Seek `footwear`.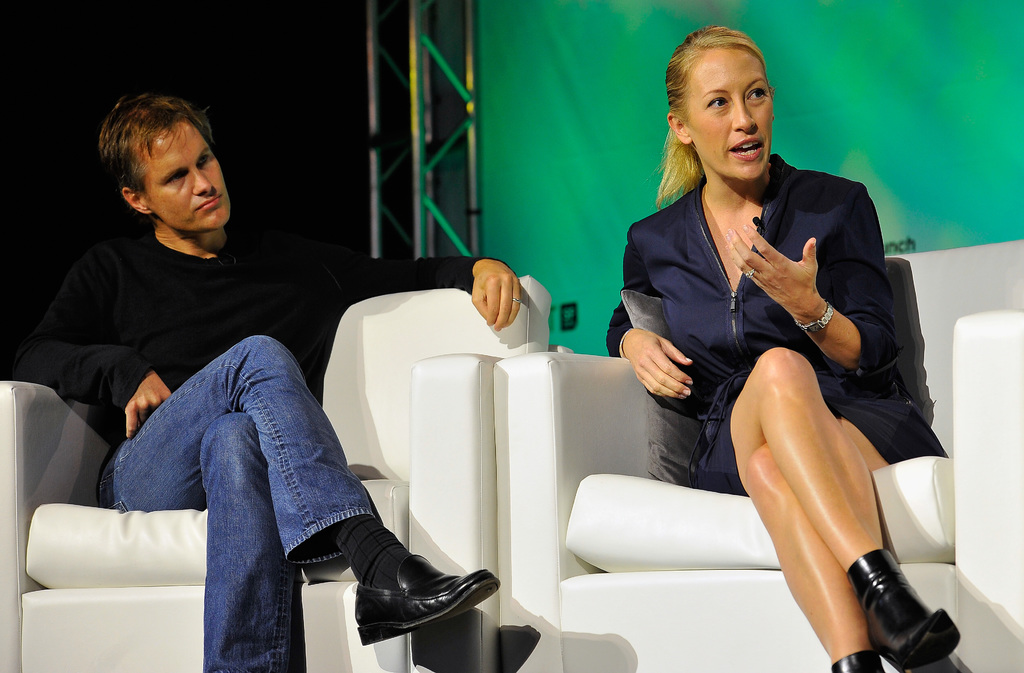
(left=846, top=549, right=960, bottom=670).
